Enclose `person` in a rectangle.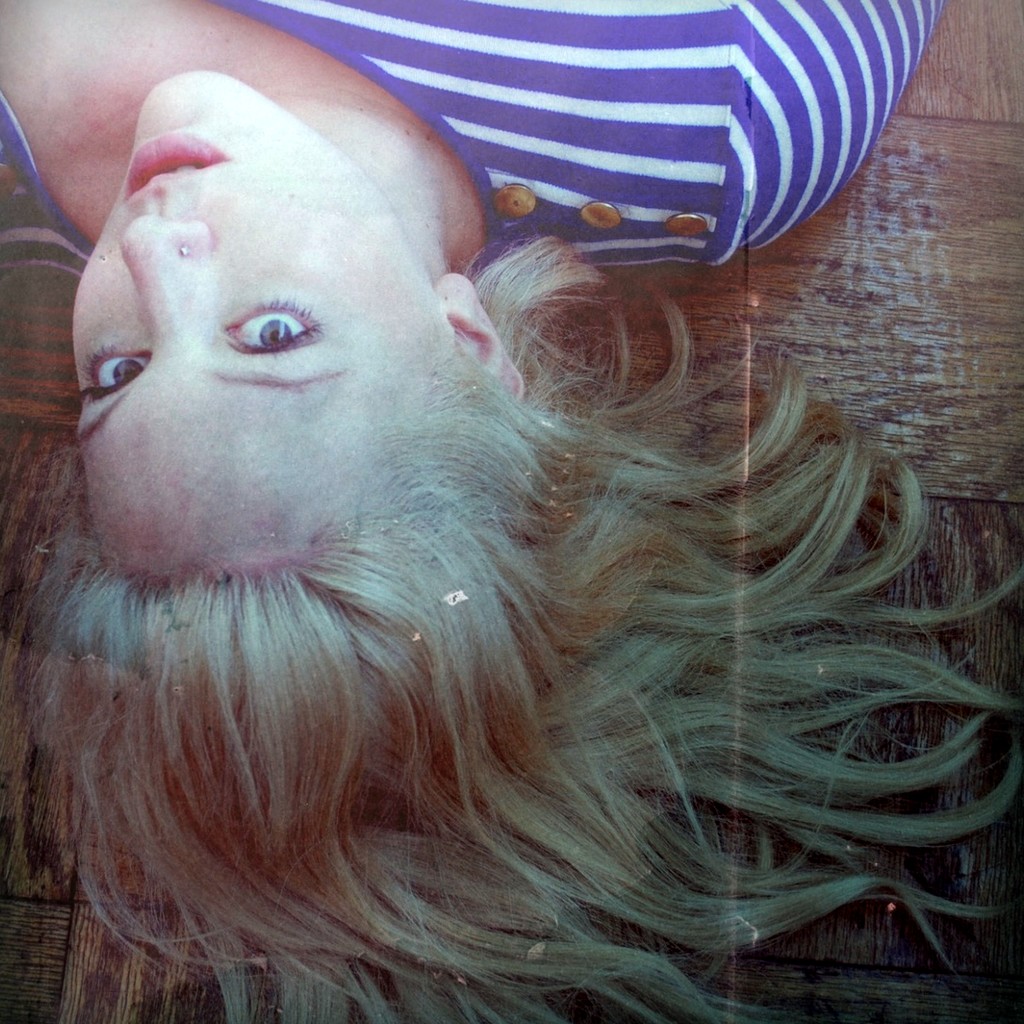
15:0:1007:1023.
